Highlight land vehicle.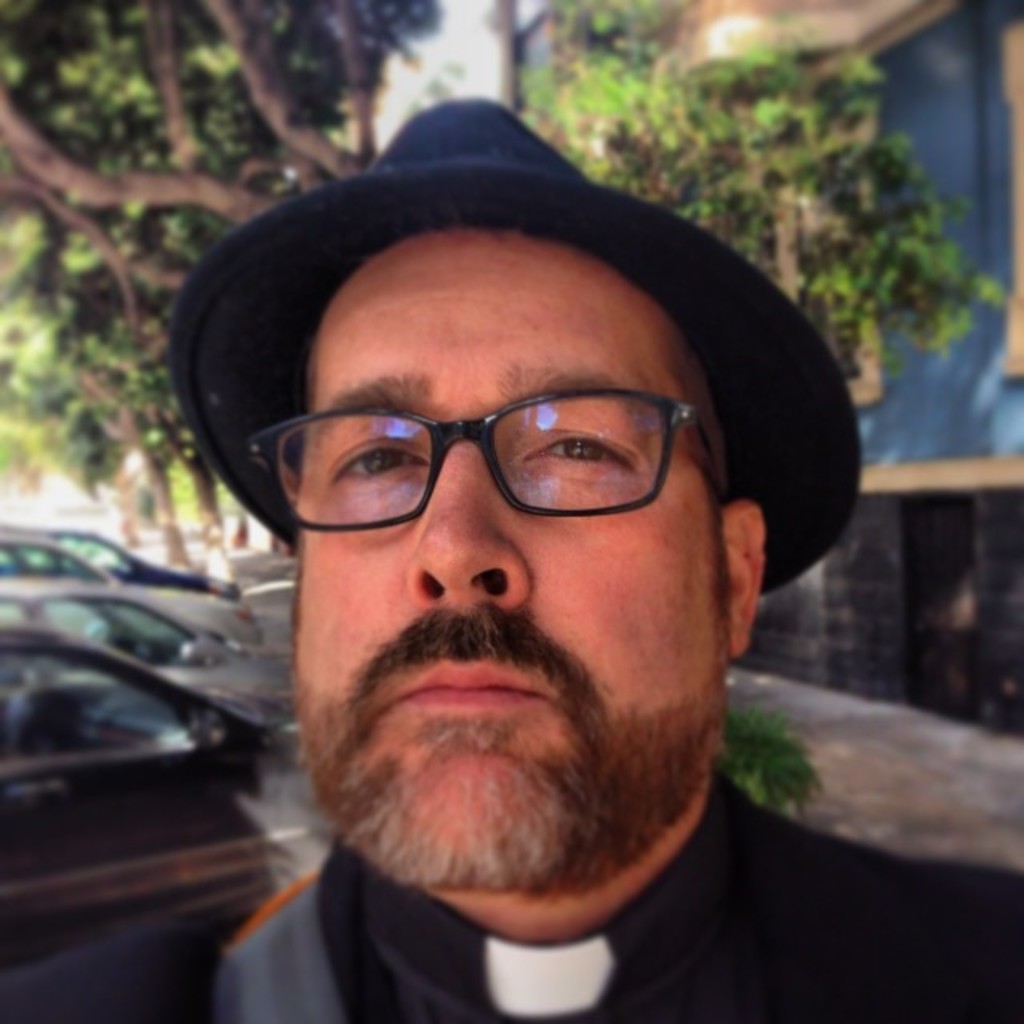
Highlighted region: 0,627,298,966.
